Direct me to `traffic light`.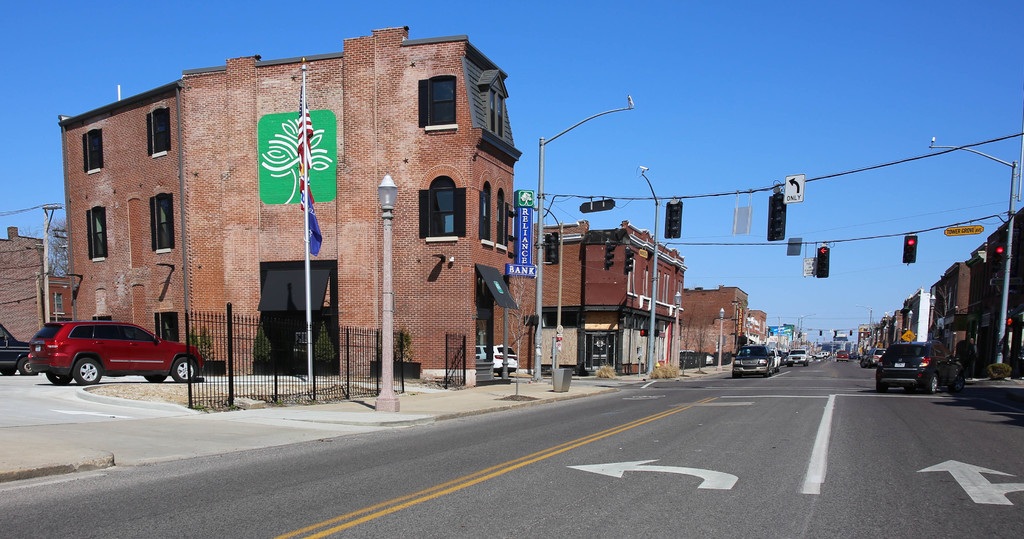
Direction: <box>623,248,633,275</box>.
